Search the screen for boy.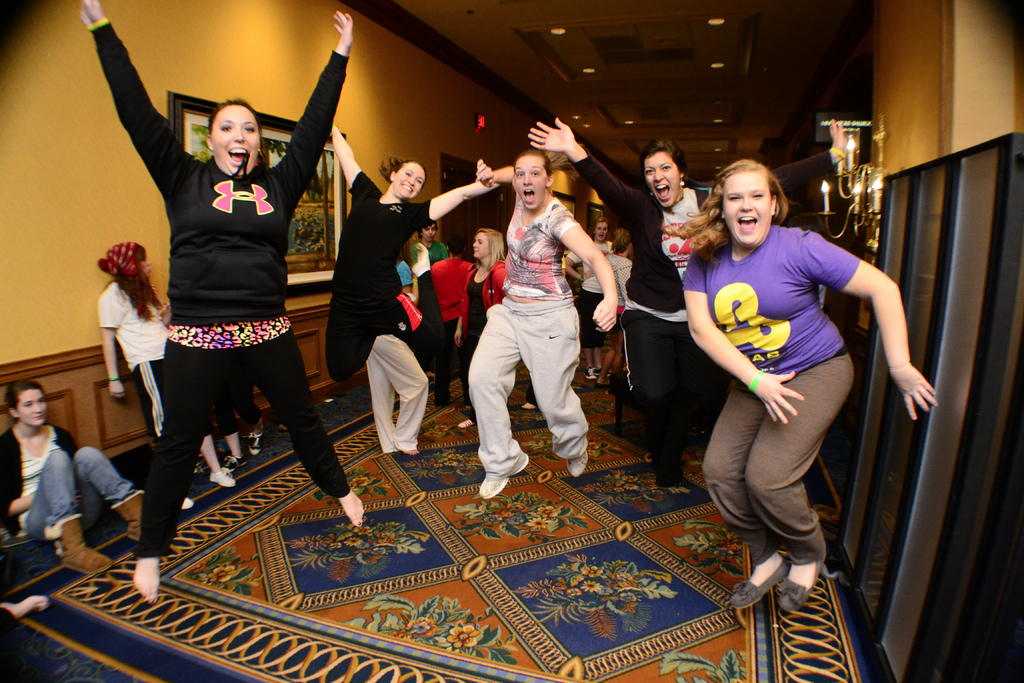
Found at {"x1": 414, "y1": 222, "x2": 449, "y2": 264}.
